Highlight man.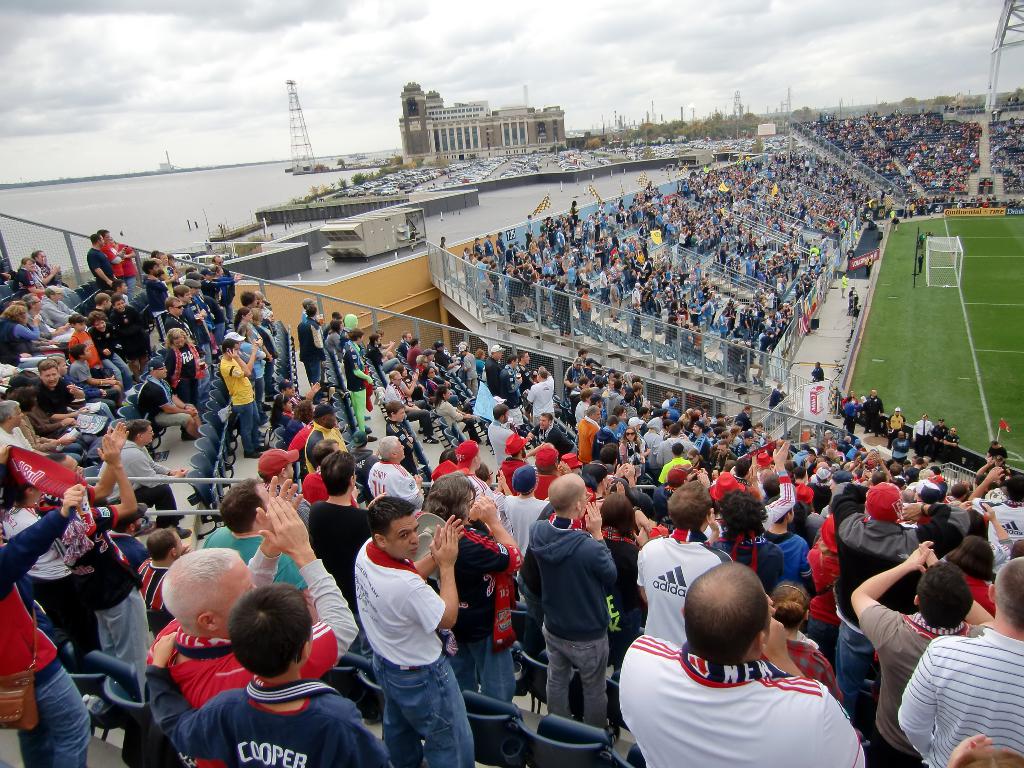
Highlighted region: 433 342 458 371.
